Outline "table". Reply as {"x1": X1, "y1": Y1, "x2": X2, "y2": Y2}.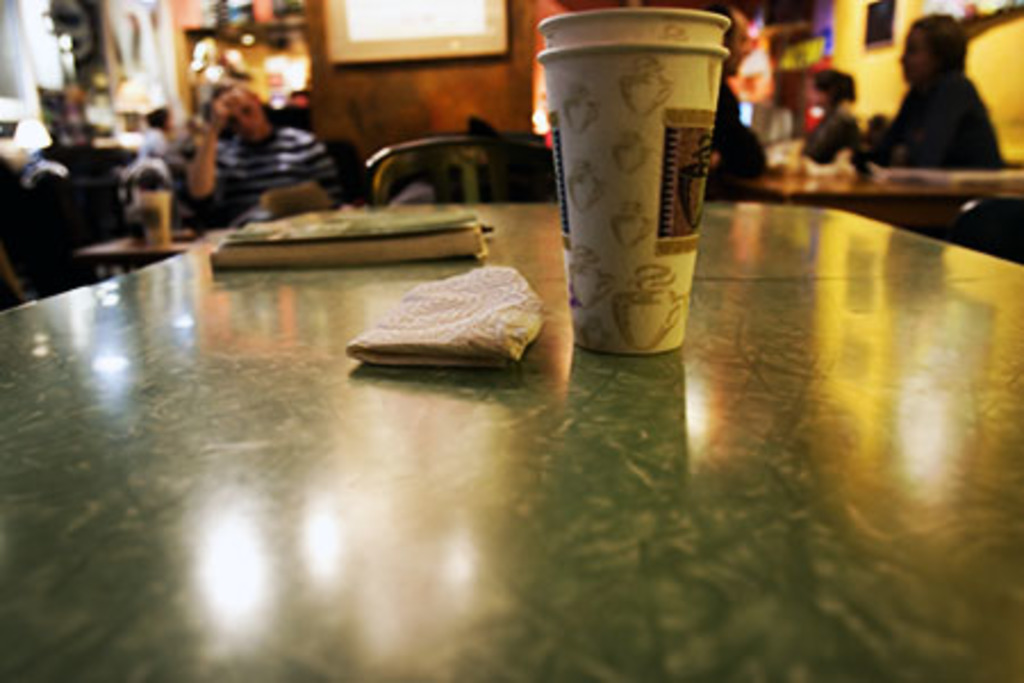
{"x1": 749, "y1": 159, "x2": 1022, "y2": 230}.
